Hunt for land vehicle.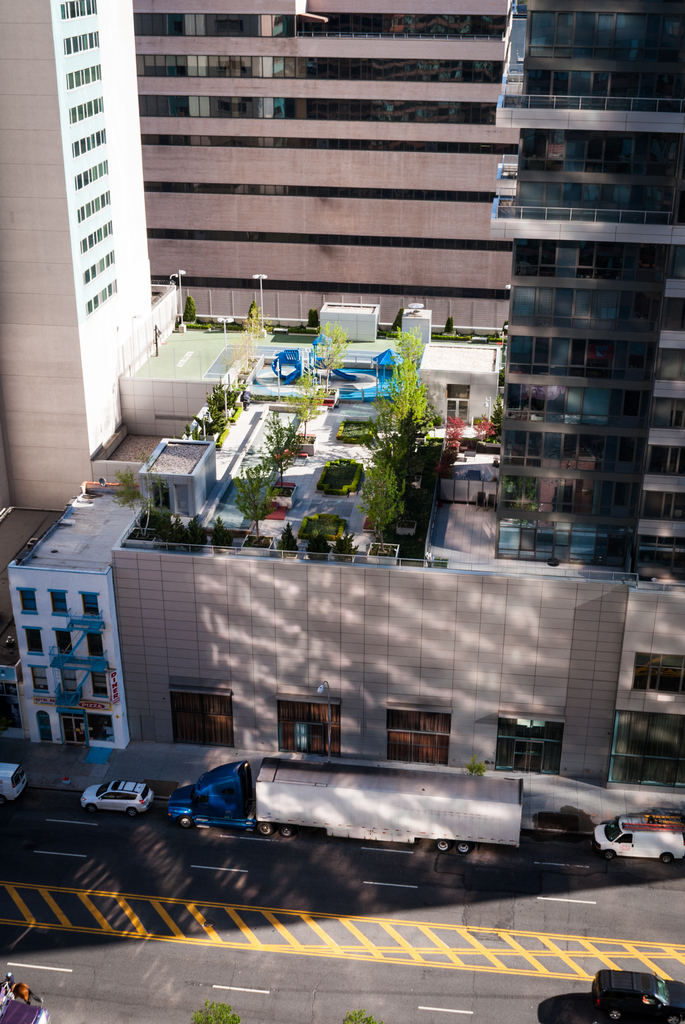
Hunted down at box=[598, 814, 684, 854].
